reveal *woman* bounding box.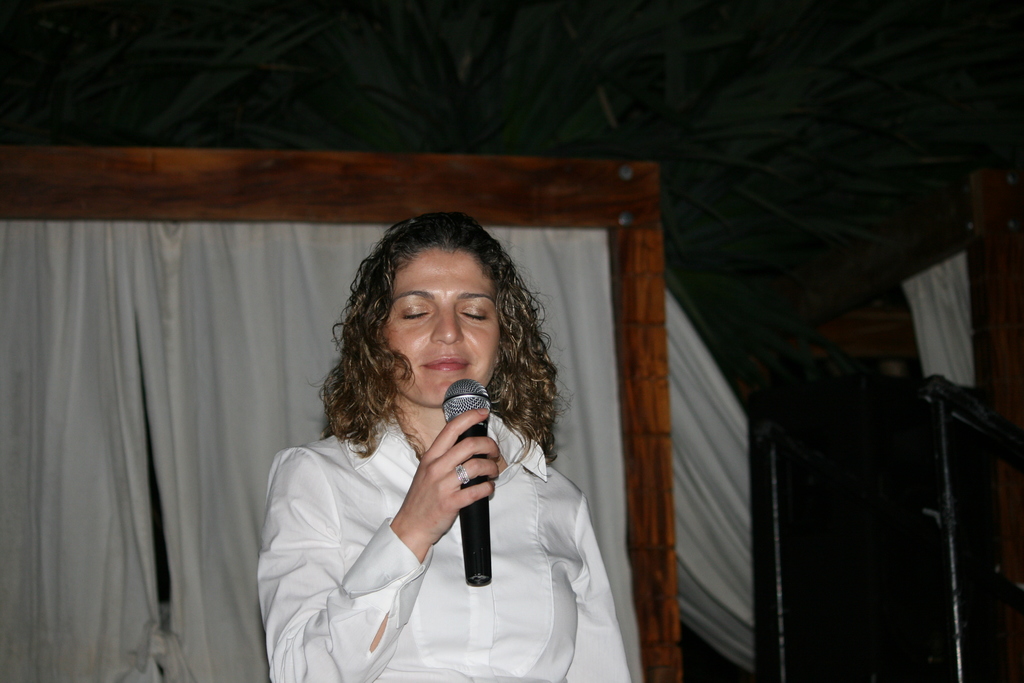
Revealed: bbox=[236, 209, 618, 682].
